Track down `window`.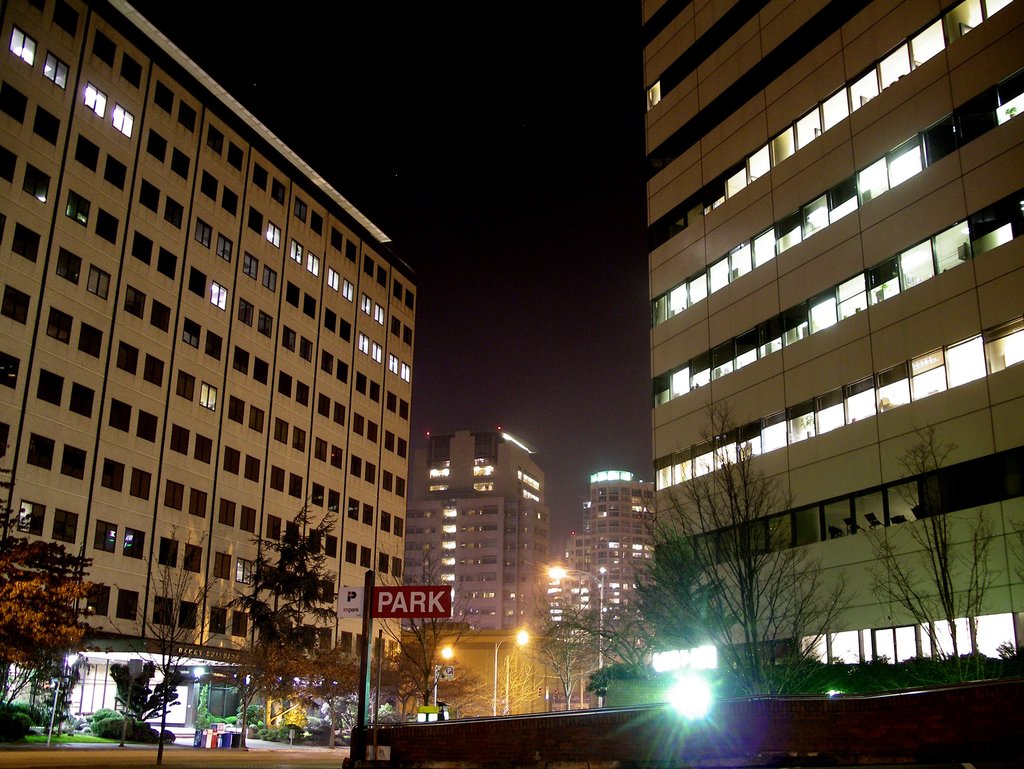
Tracked to [8, 219, 42, 264].
